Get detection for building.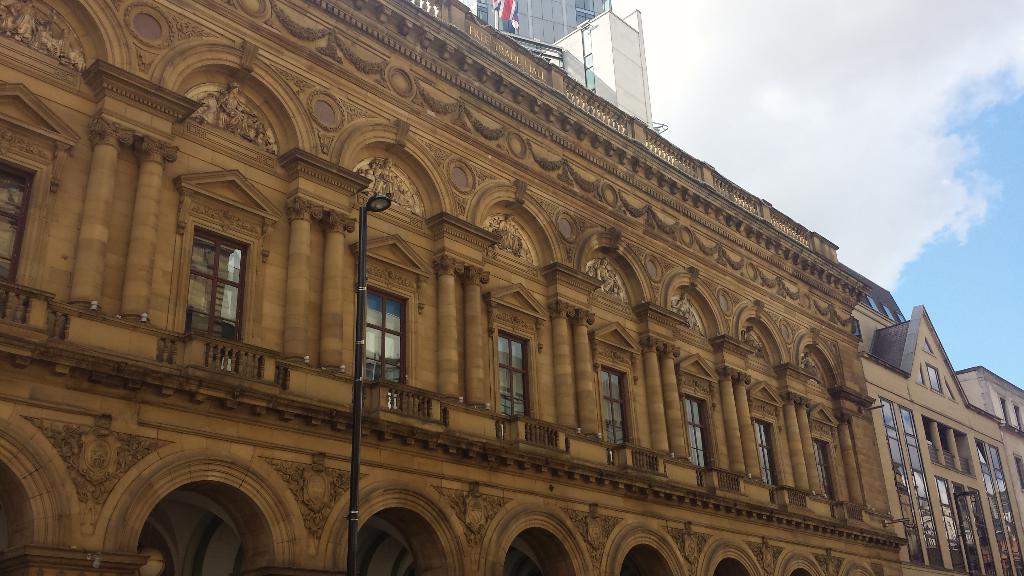
Detection: bbox=(0, 2, 906, 575).
